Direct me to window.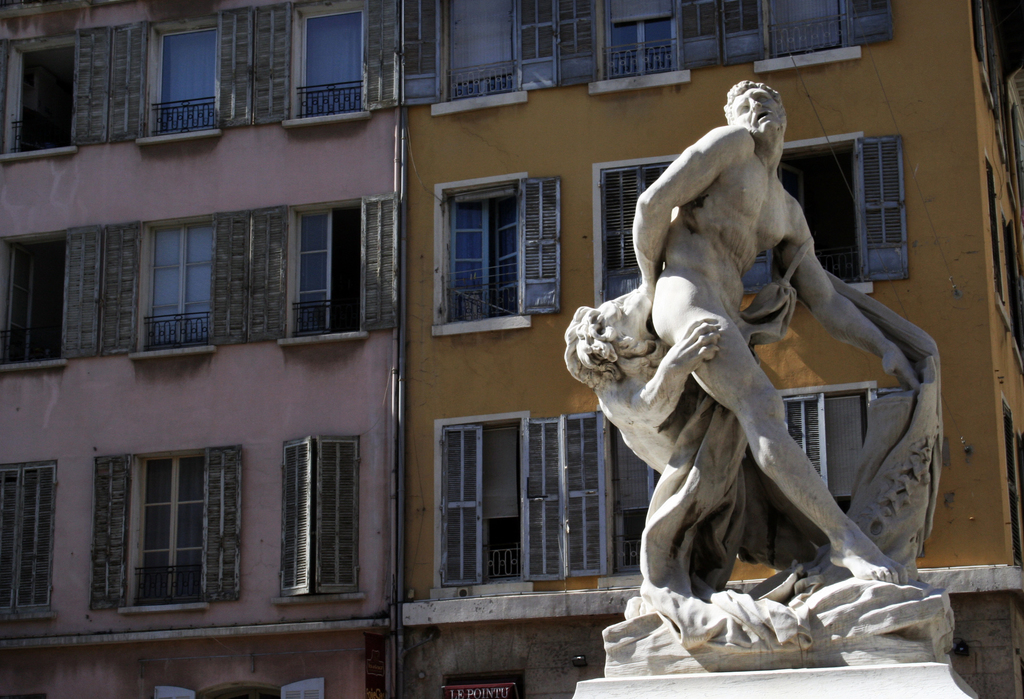
Direction: crop(0, 459, 63, 621).
